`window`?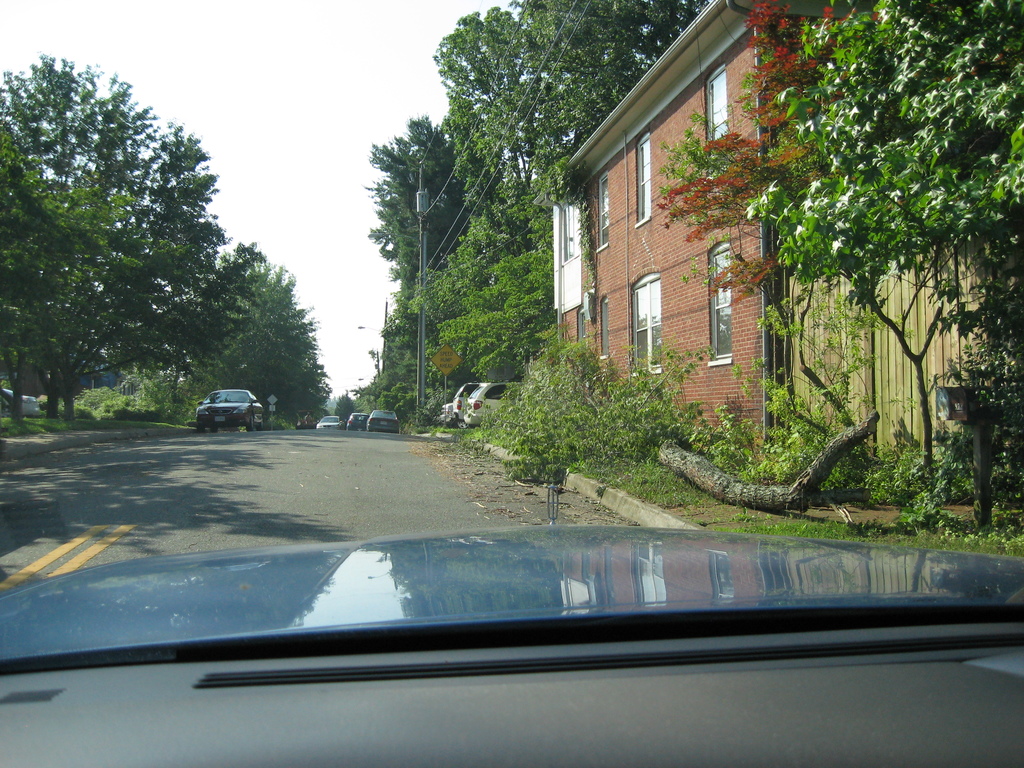
[x1=710, y1=239, x2=733, y2=364]
